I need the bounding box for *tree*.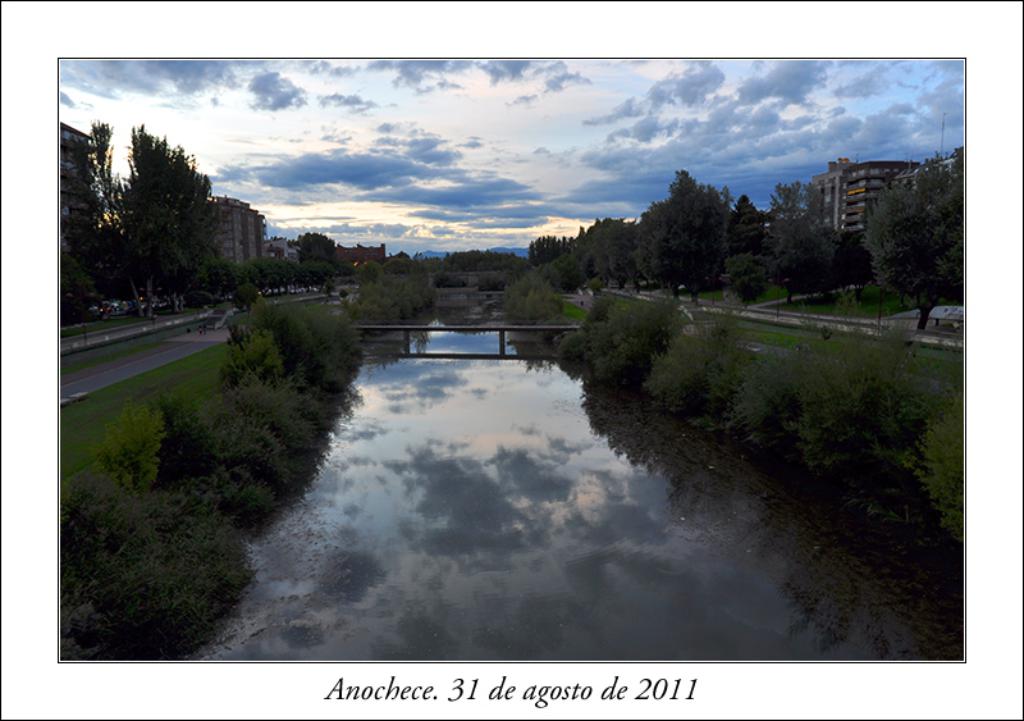
Here it is: region(358, 261, 381, 286).
